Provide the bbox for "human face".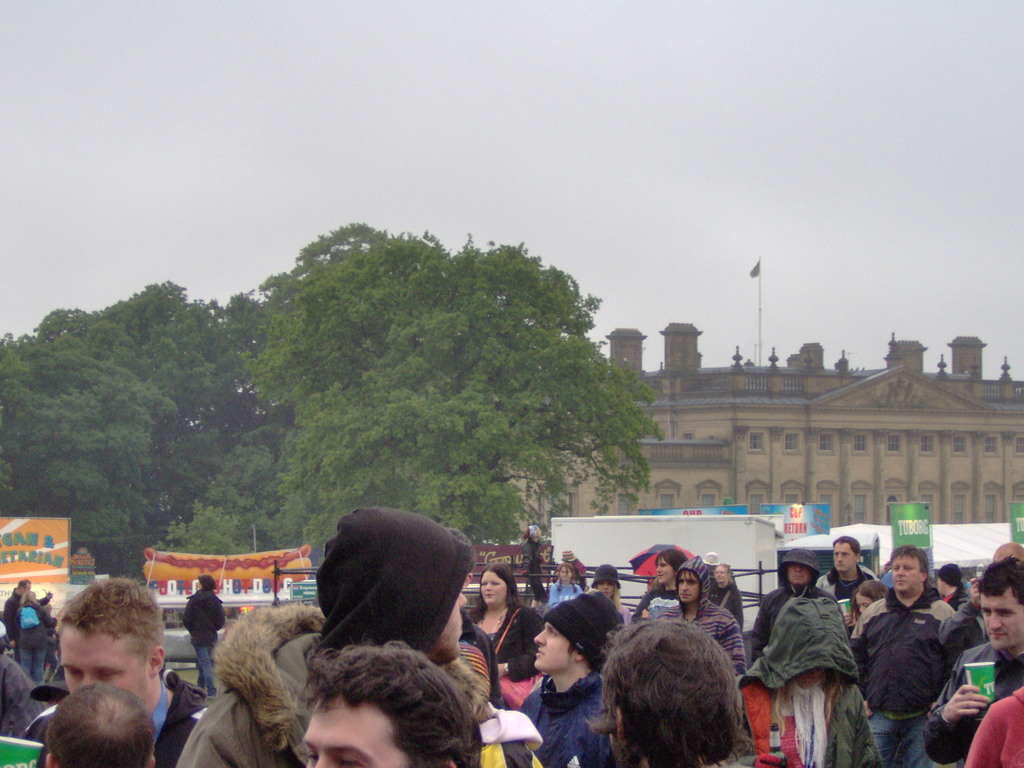
bbox=(530, 620, 572, 672).
